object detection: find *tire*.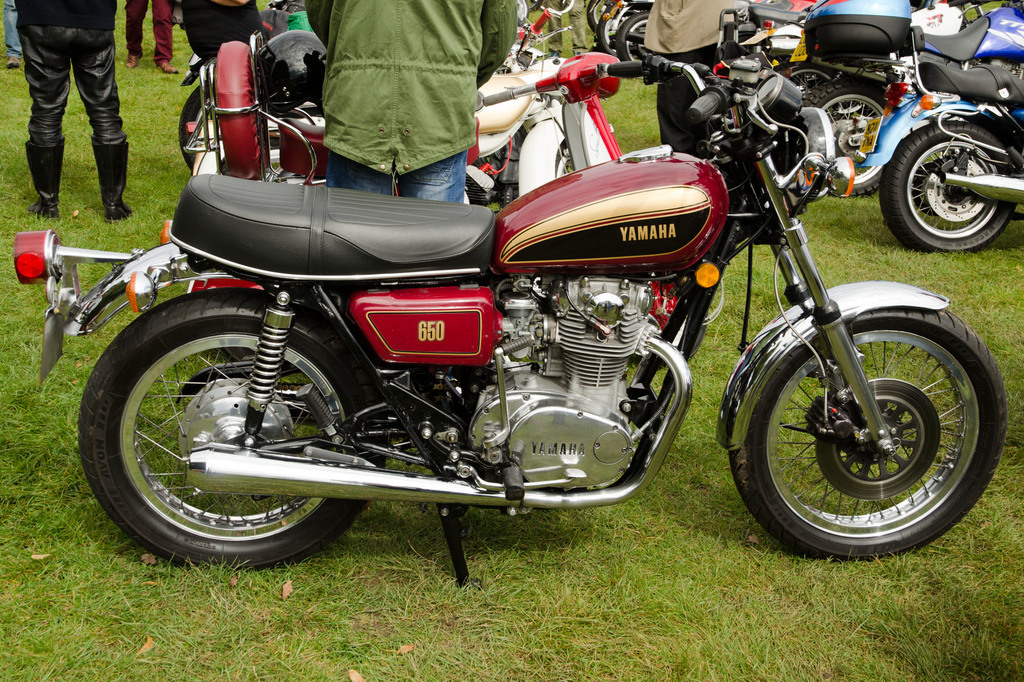
<box>596,13,619,60</box>.
